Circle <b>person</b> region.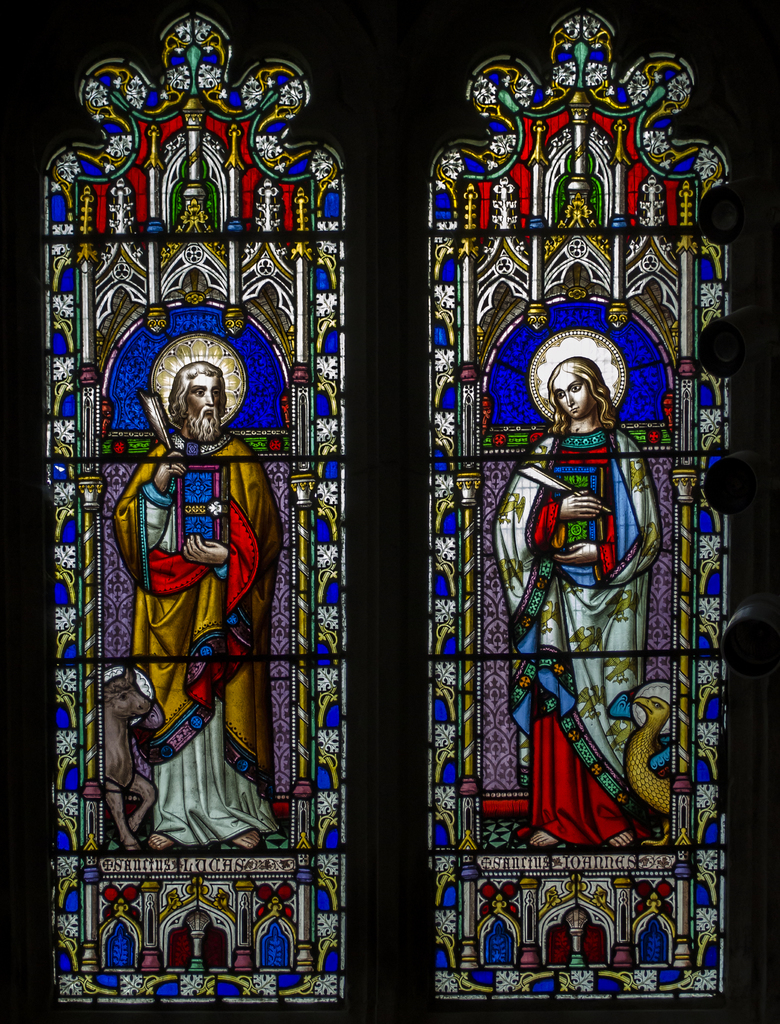
Region: select_region(113, 348, 279, 851).
